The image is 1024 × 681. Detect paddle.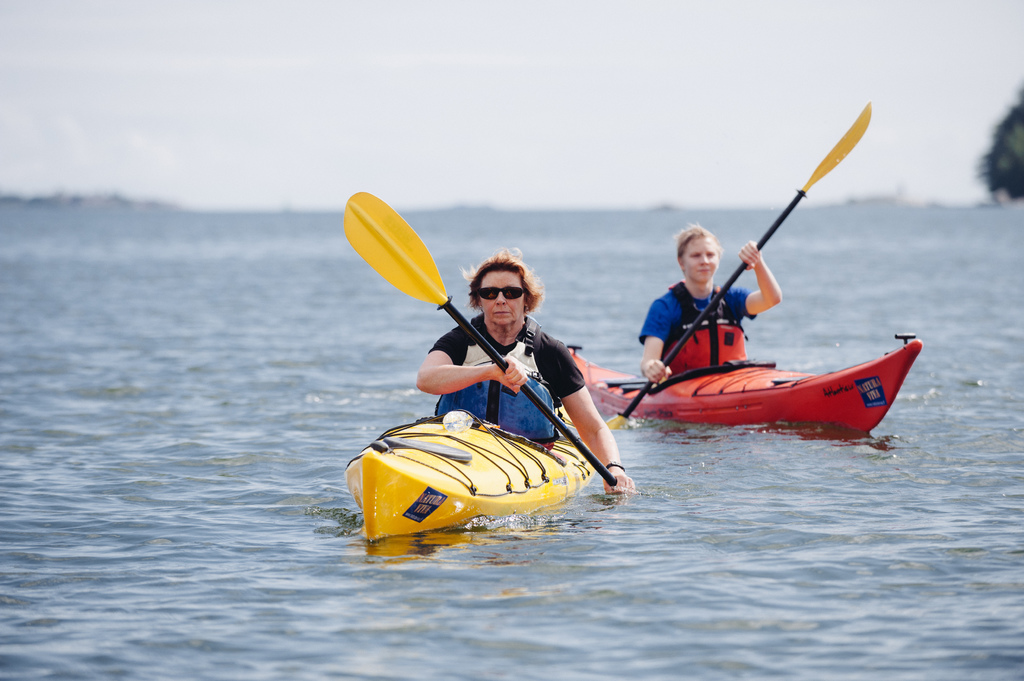
Detection: region(616, 90, 867, 433).
